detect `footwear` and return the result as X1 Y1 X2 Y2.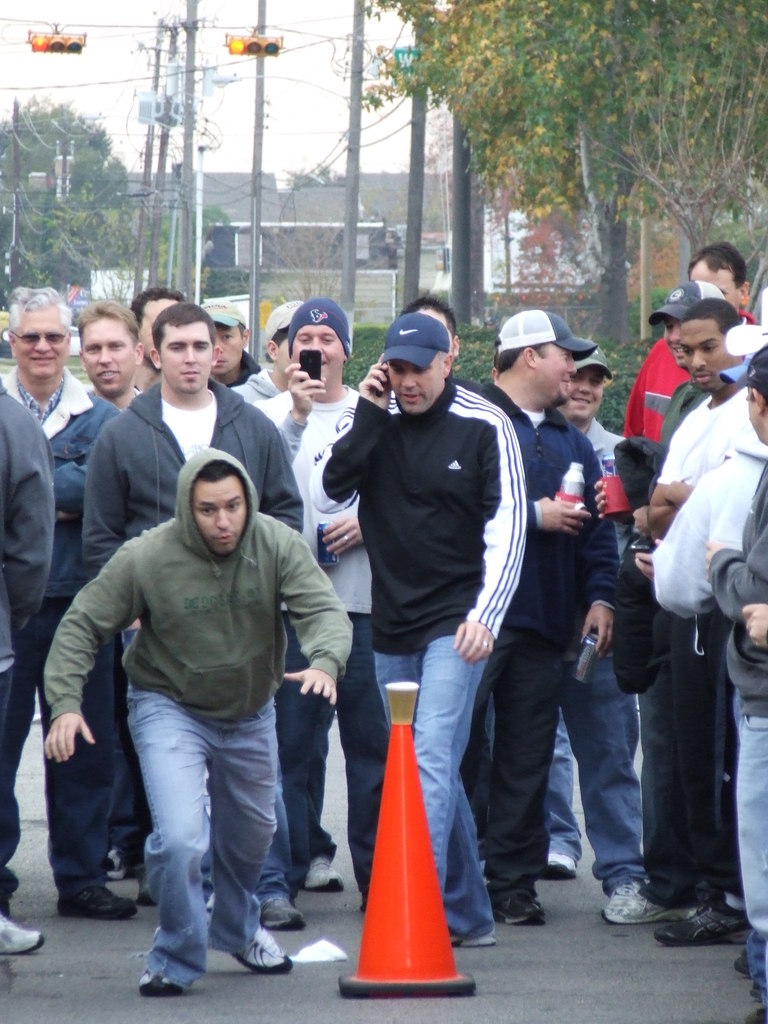
499 892 544 925.
